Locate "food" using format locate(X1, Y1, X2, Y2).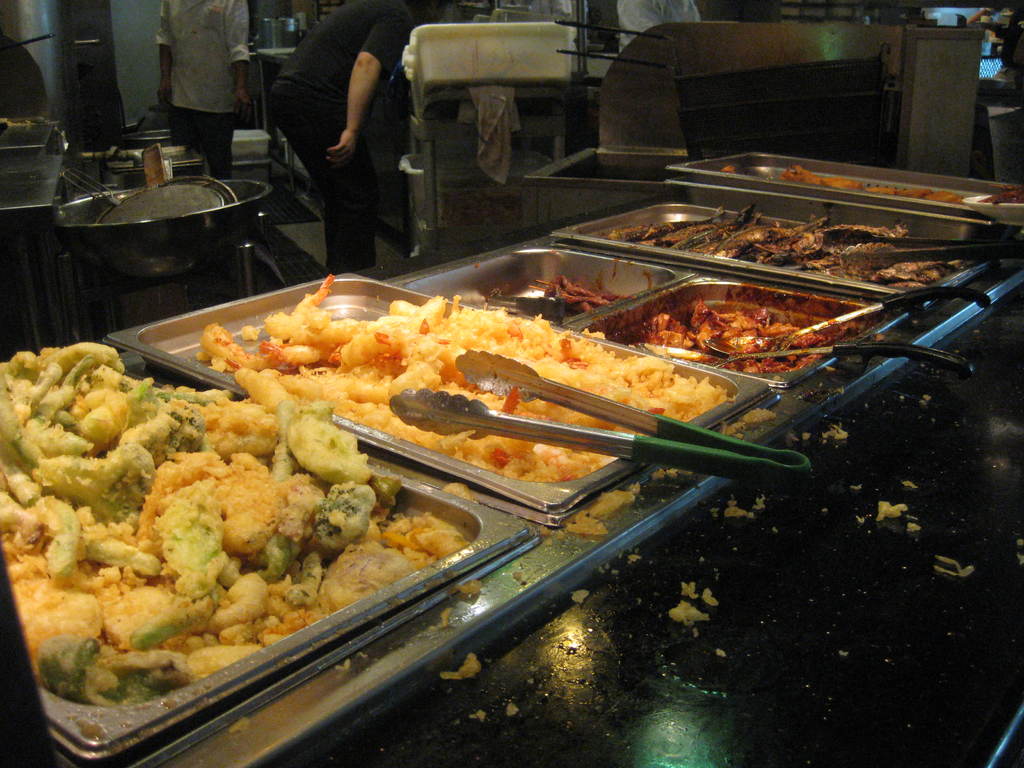
locate(442, 180, 525, 226).
